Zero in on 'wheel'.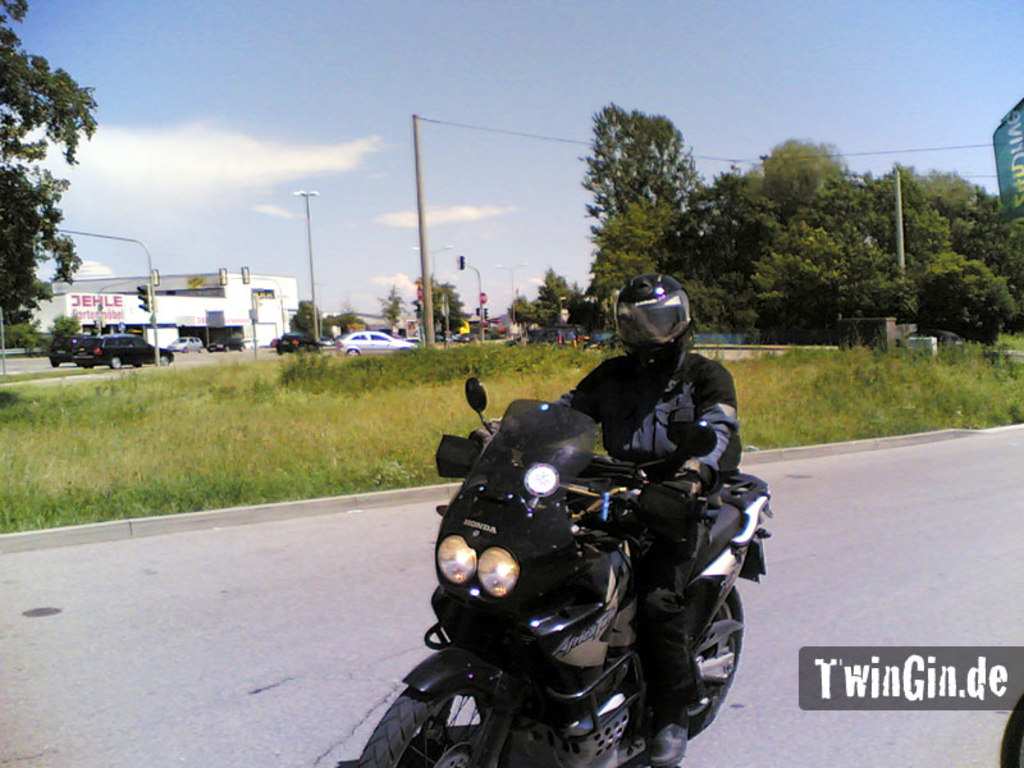
Zeroed in: (666,581,742,732).
